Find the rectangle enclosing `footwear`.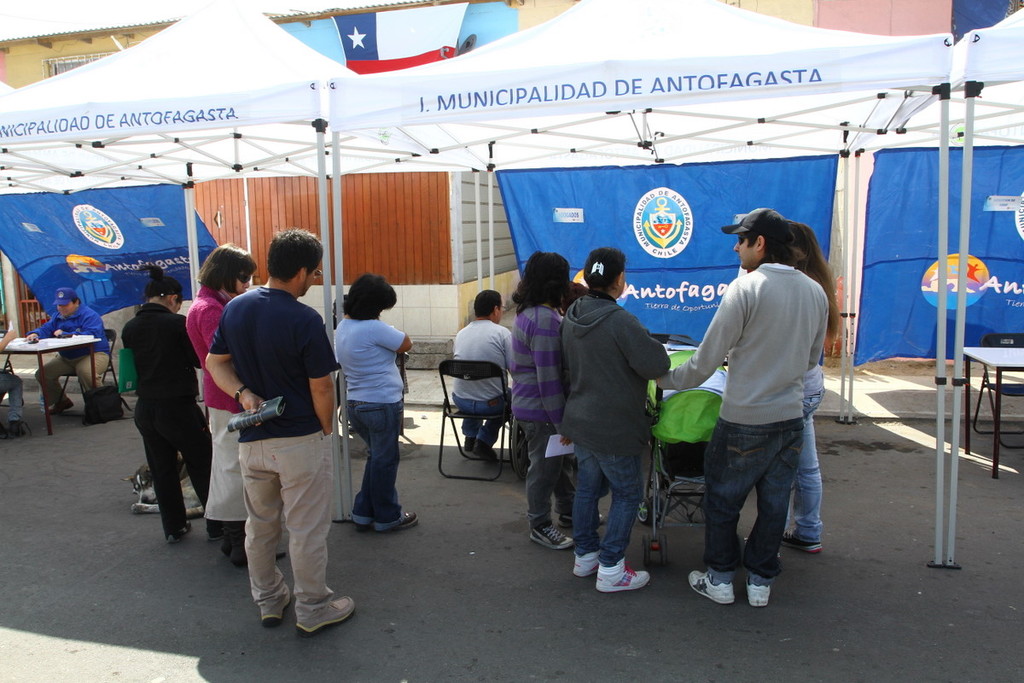
detection(783, 525, 821, 556).
